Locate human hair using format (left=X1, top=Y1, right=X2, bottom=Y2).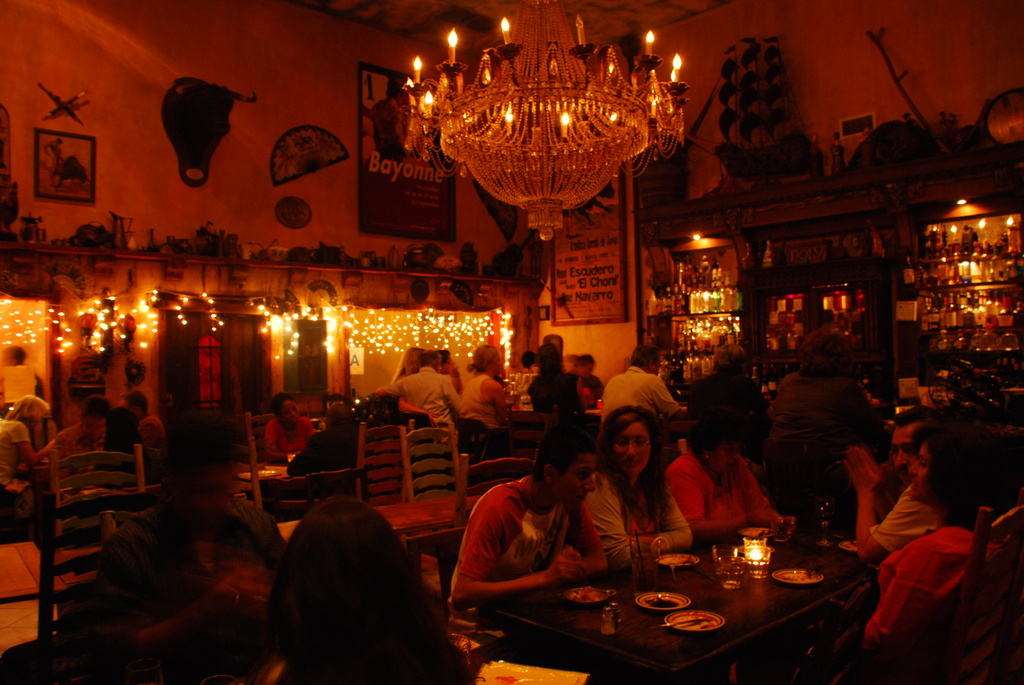
(left=579, top=354, right=596, bottom=369).
